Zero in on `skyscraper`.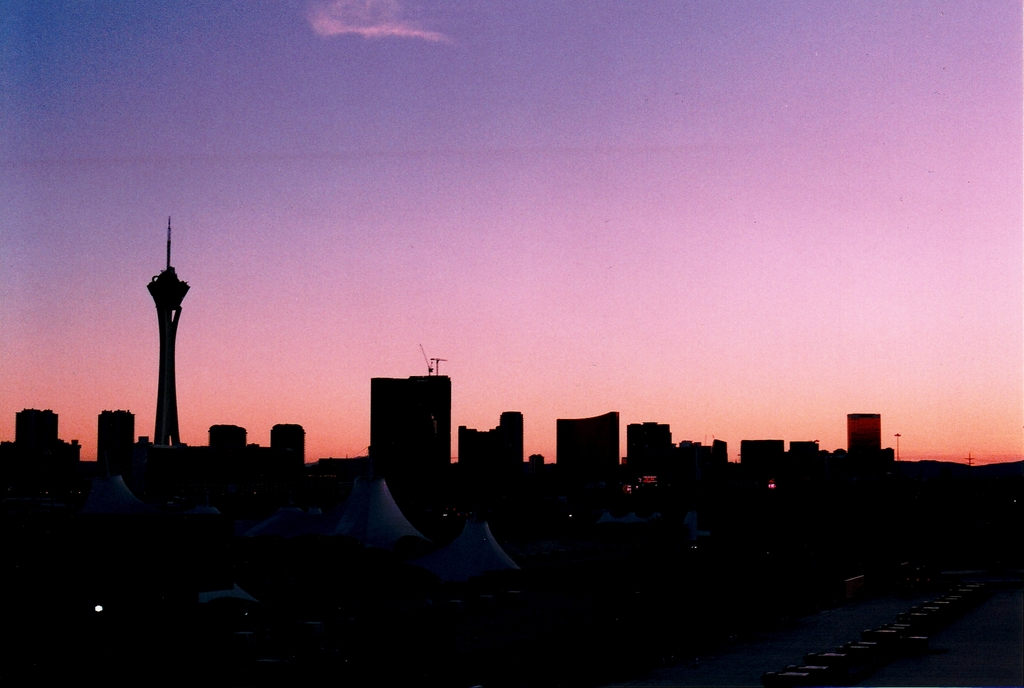
Zeroed in: 849,412,889,492.
